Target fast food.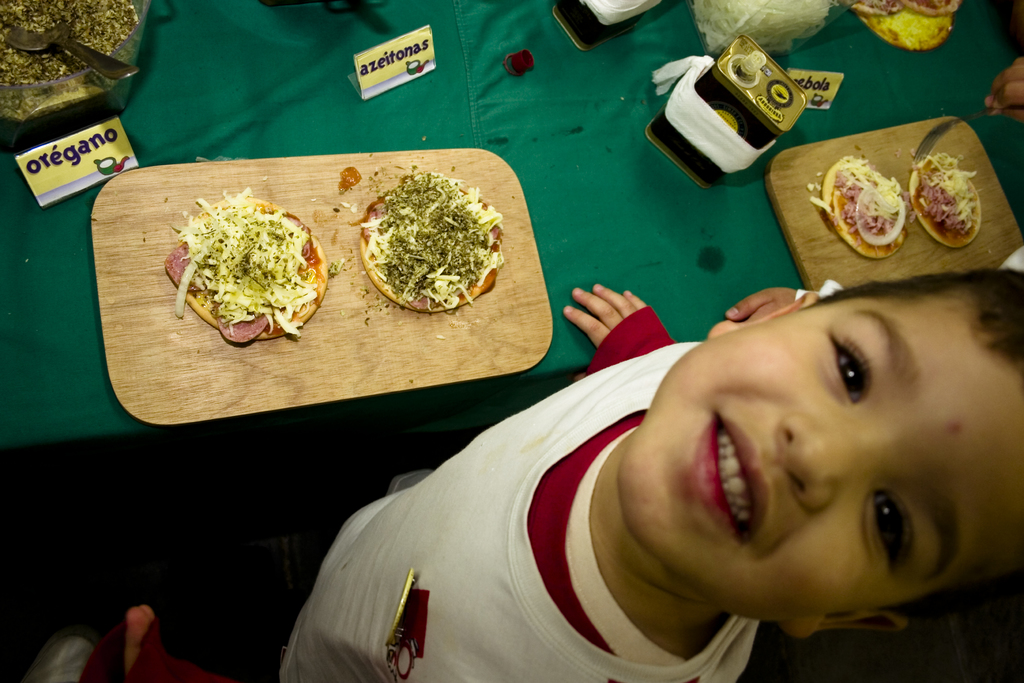
Target region: <region>168, 198, 321, 350</region>.
